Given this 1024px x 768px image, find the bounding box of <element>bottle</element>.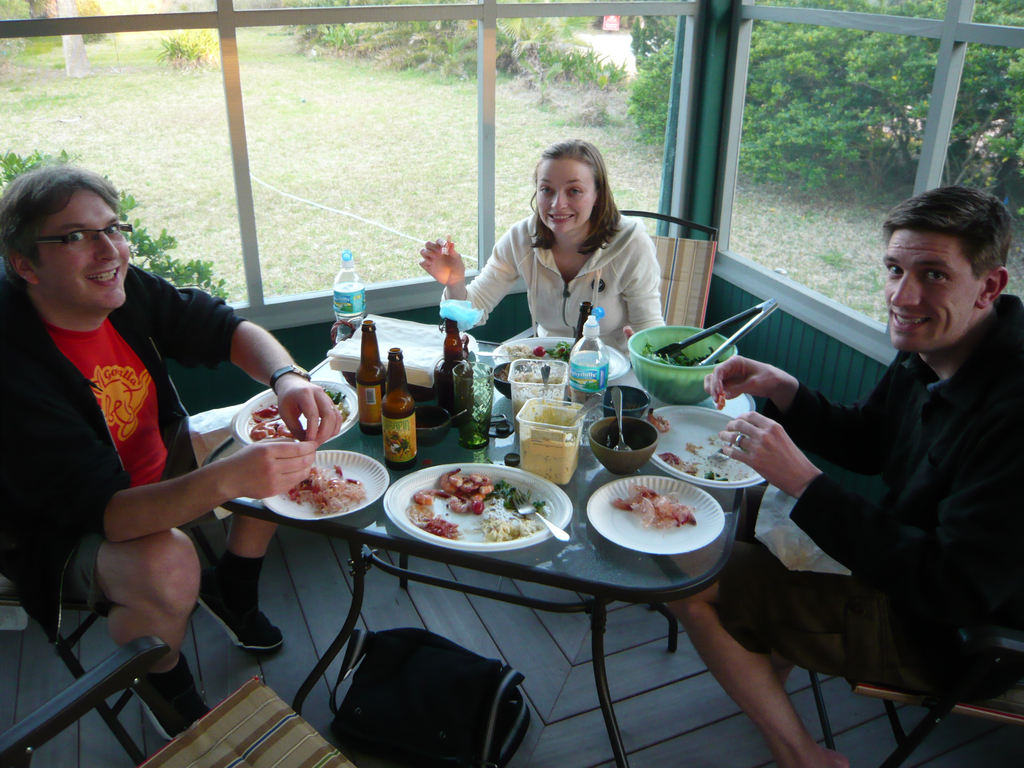
bbox=[436, 321, 472, 421].
